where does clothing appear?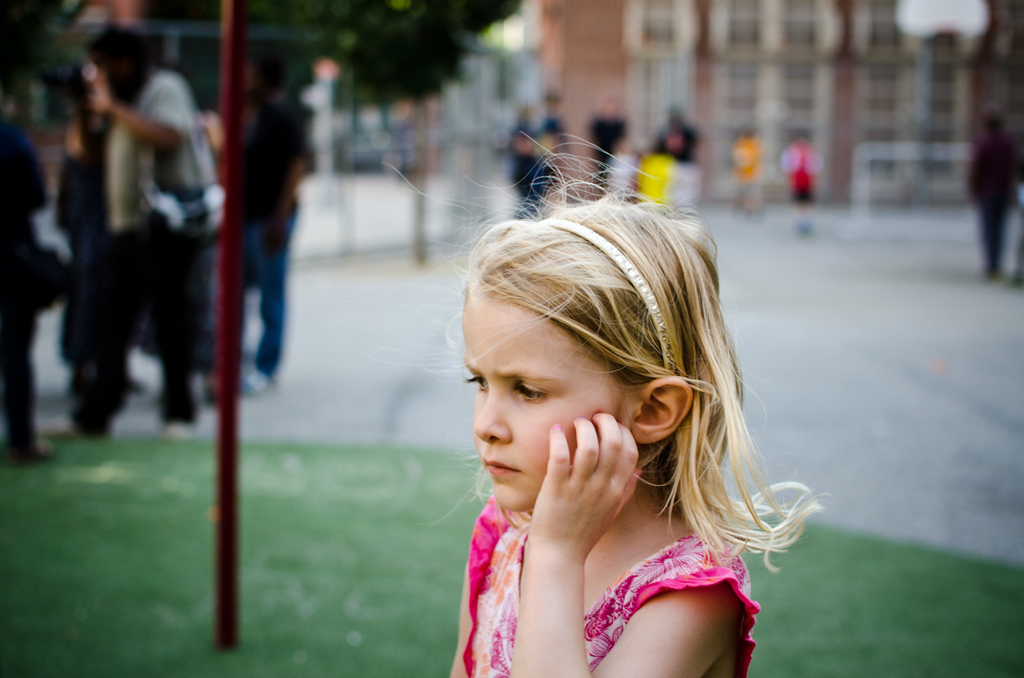
Appears at [left=514, top=127, right=542, bottom=222].
